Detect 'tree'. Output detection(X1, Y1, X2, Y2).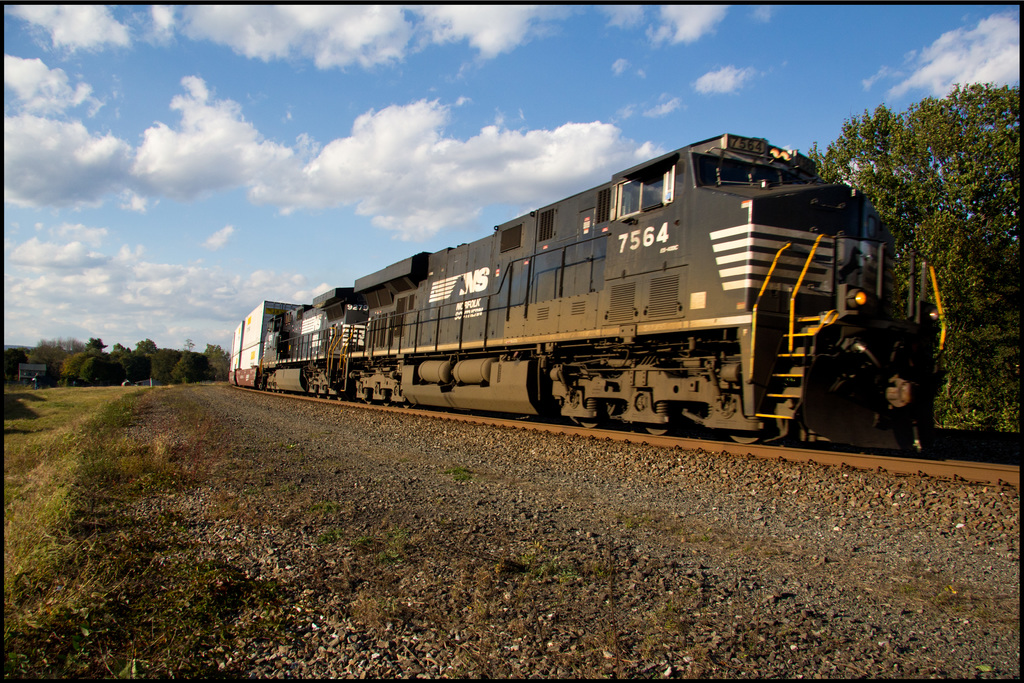
detection(806, 79, 1023, 437).
